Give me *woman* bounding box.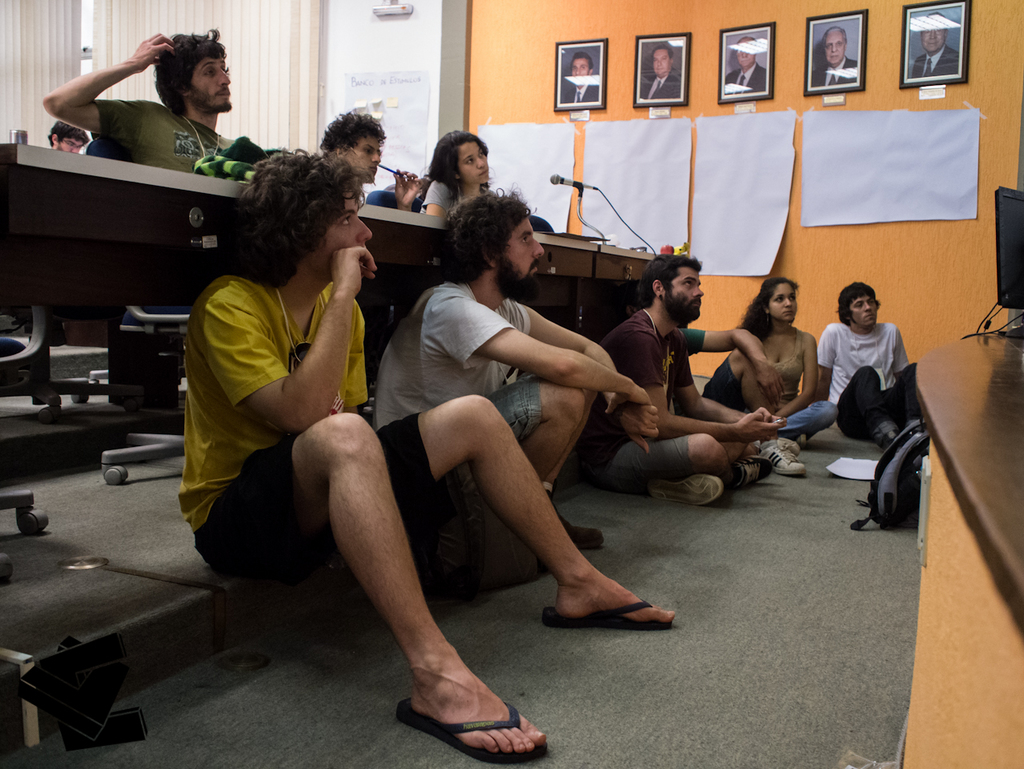
(x1=419, y1=129, x2=494, y2=217).
